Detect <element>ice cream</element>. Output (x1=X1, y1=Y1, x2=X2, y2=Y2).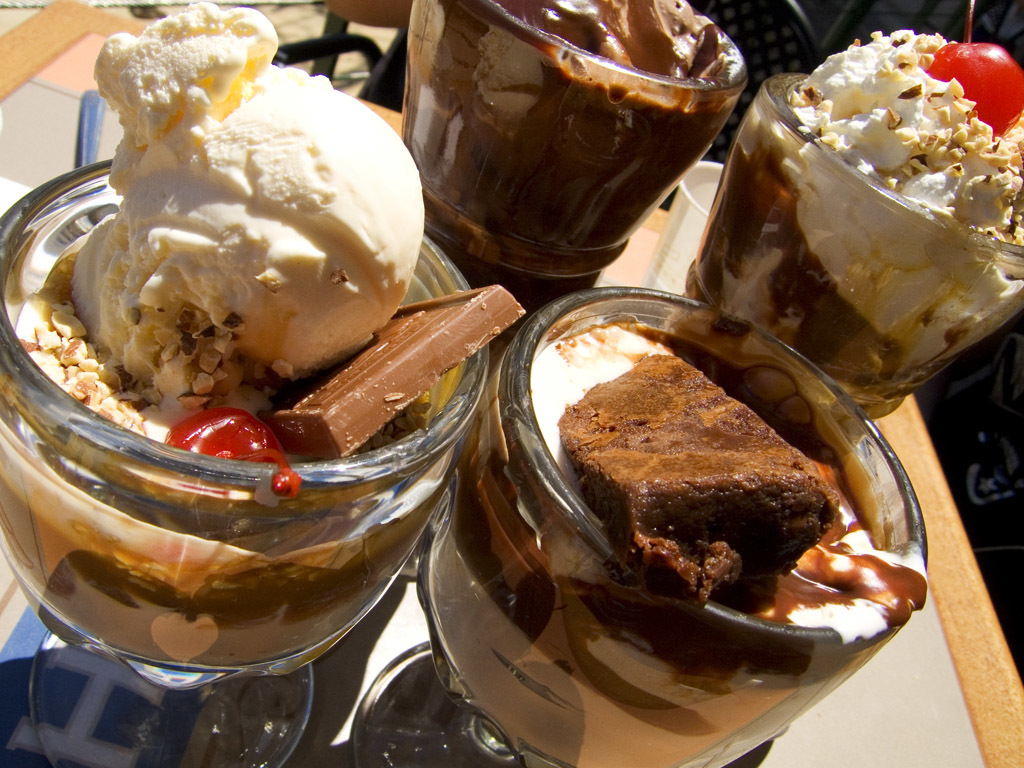
(x1=680, y1=30, x2=1023, y2=423).
